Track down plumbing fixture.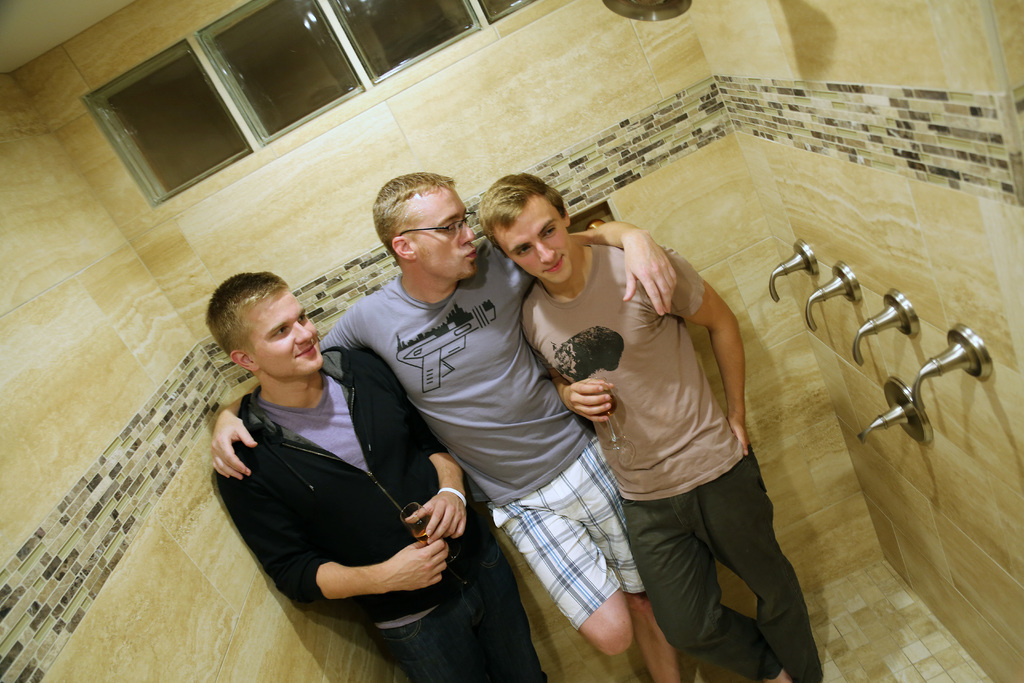
Tracked to <box>769,240,817,304</box>.
